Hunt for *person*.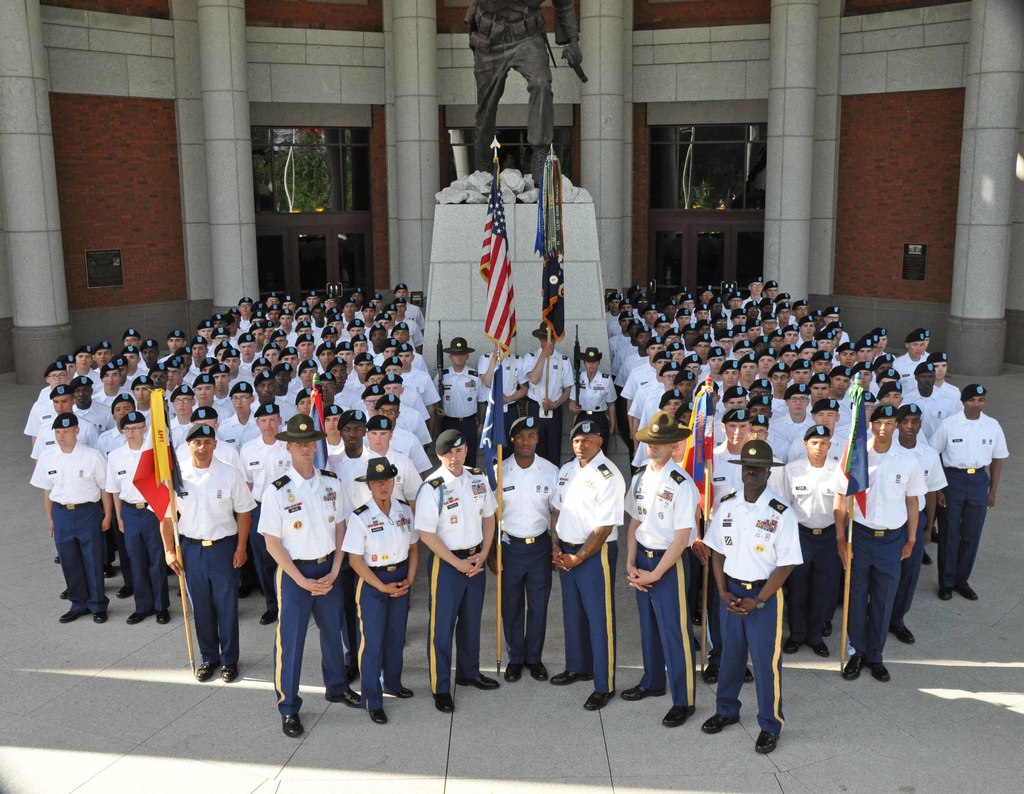
Hunted down at select_region(923, 384, 1006, 600).
